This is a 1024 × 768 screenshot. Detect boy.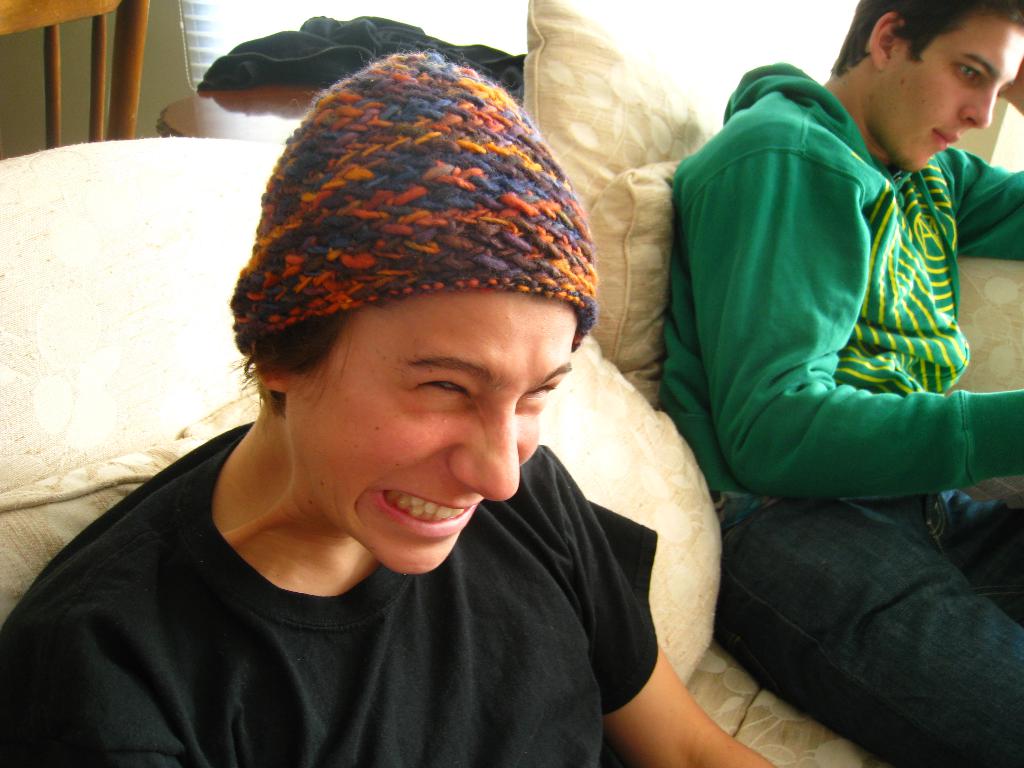
Rect(0, 53, 806, 767).
